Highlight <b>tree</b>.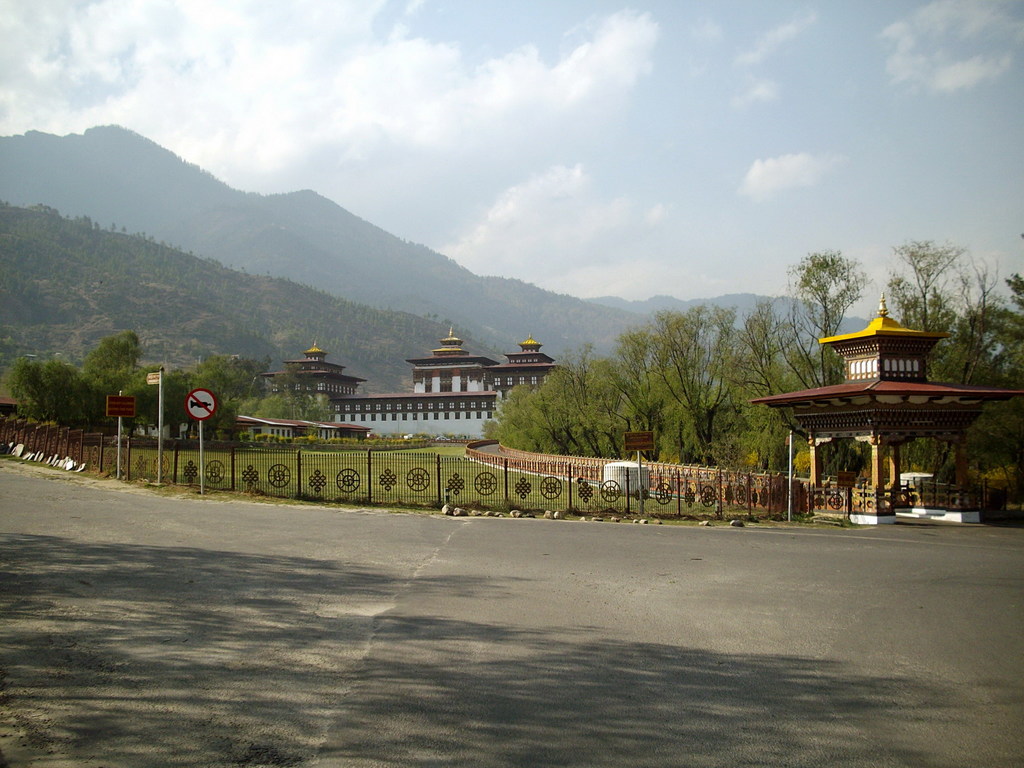
Highlighted region: <bbox>589, 355, 671, 452</bbox>.
